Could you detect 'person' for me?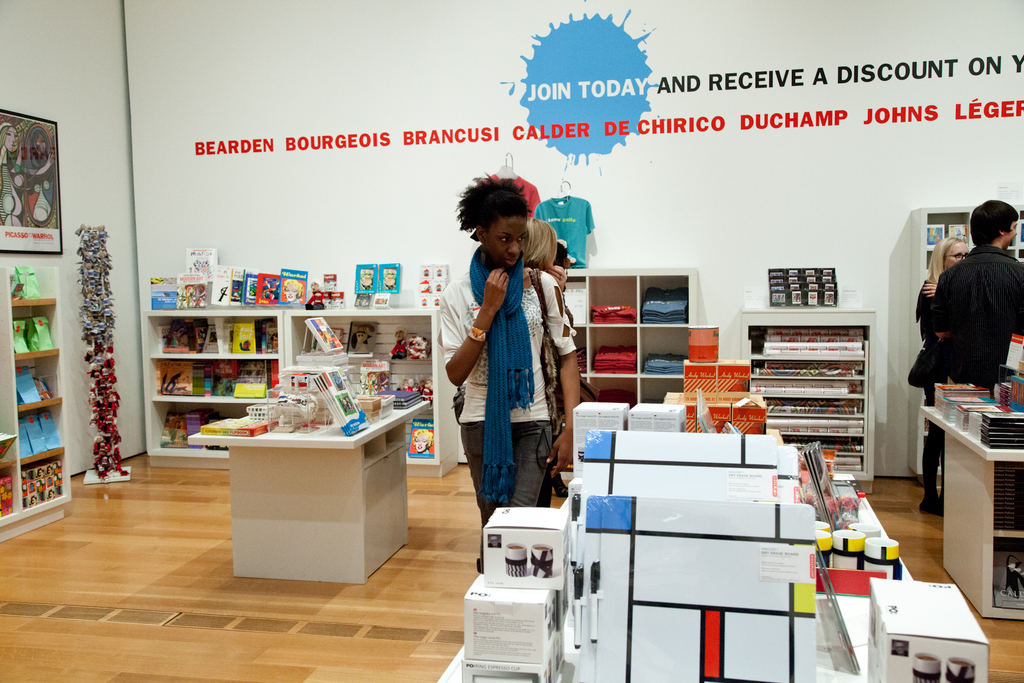
Detection result: <box>904,232,971,517</box>.
